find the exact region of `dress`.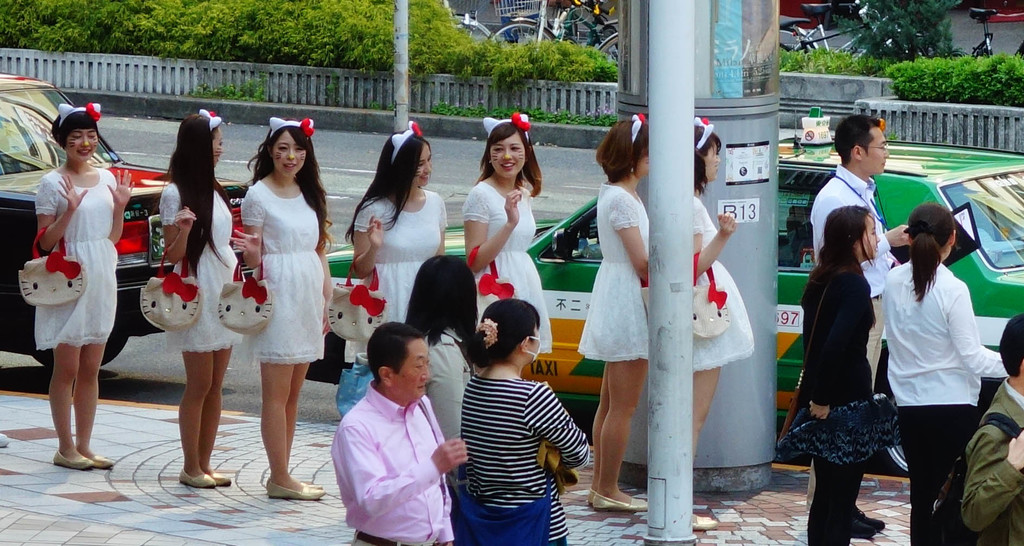
Exact region: 32, 170, 118, 349.
